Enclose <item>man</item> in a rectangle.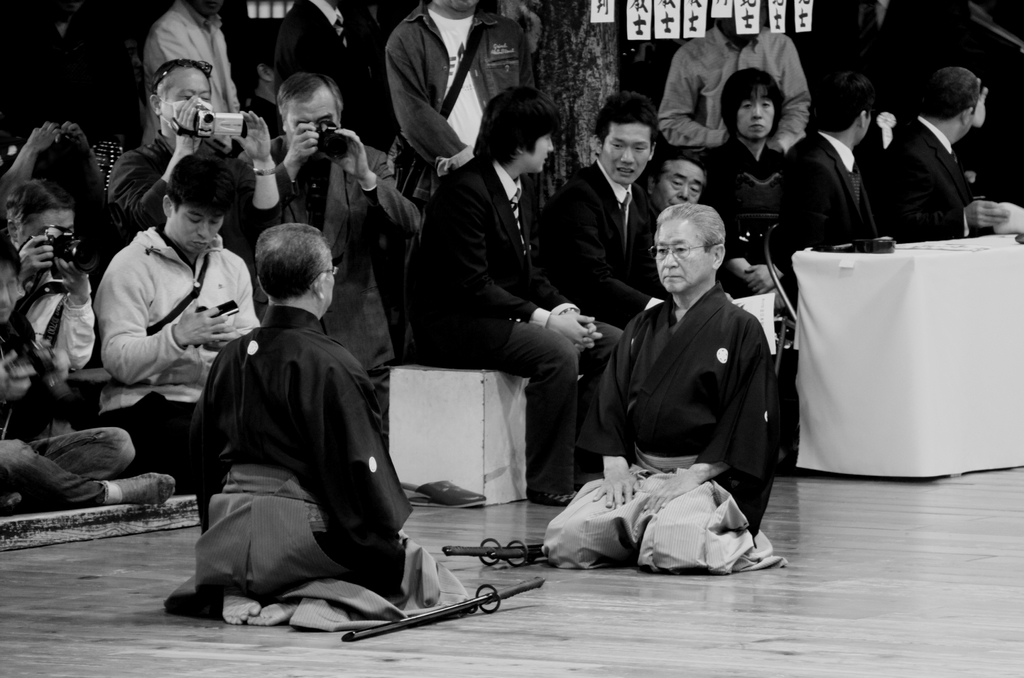
{"left": 875, "top": 69, "right": 1023, "bottom": 252}.
